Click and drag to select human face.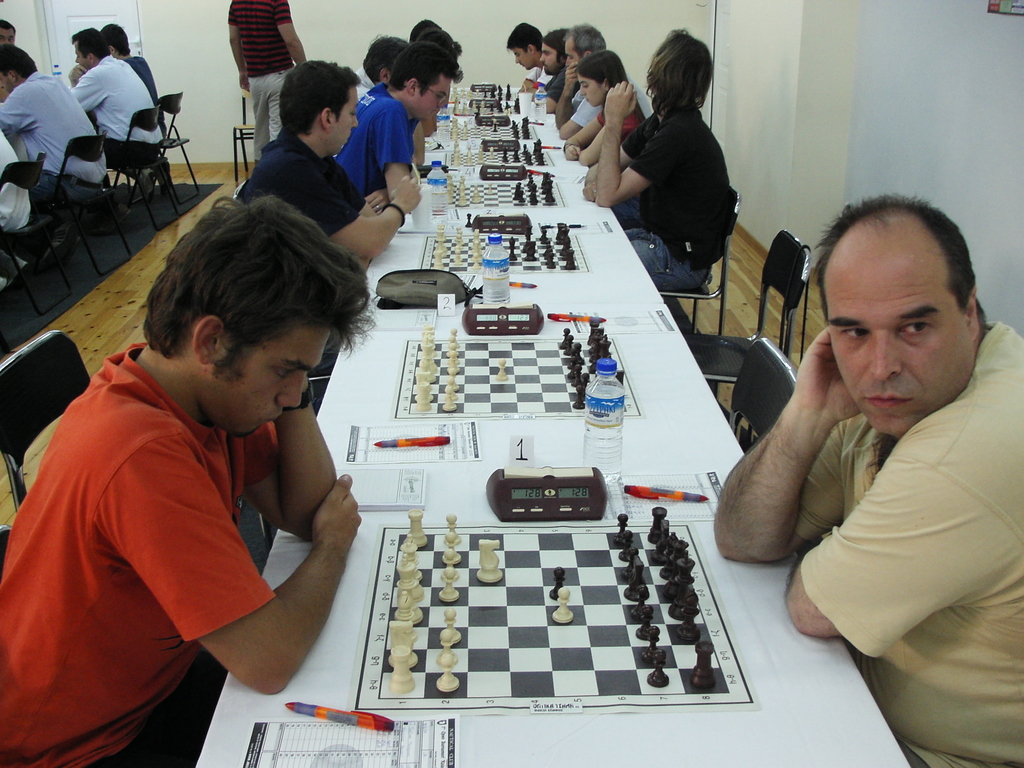
Selection: pyautogui.locateOnScreen(74, 42, 92, 74).
